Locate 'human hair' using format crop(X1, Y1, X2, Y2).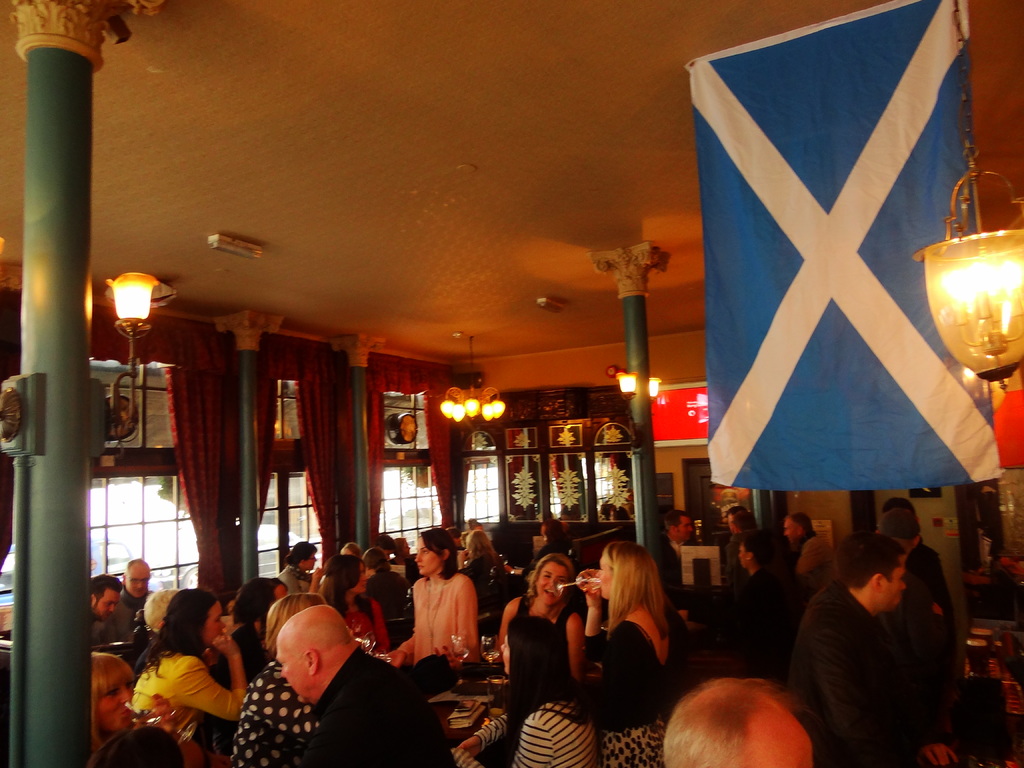
crop(664, 510, 689, 532).
